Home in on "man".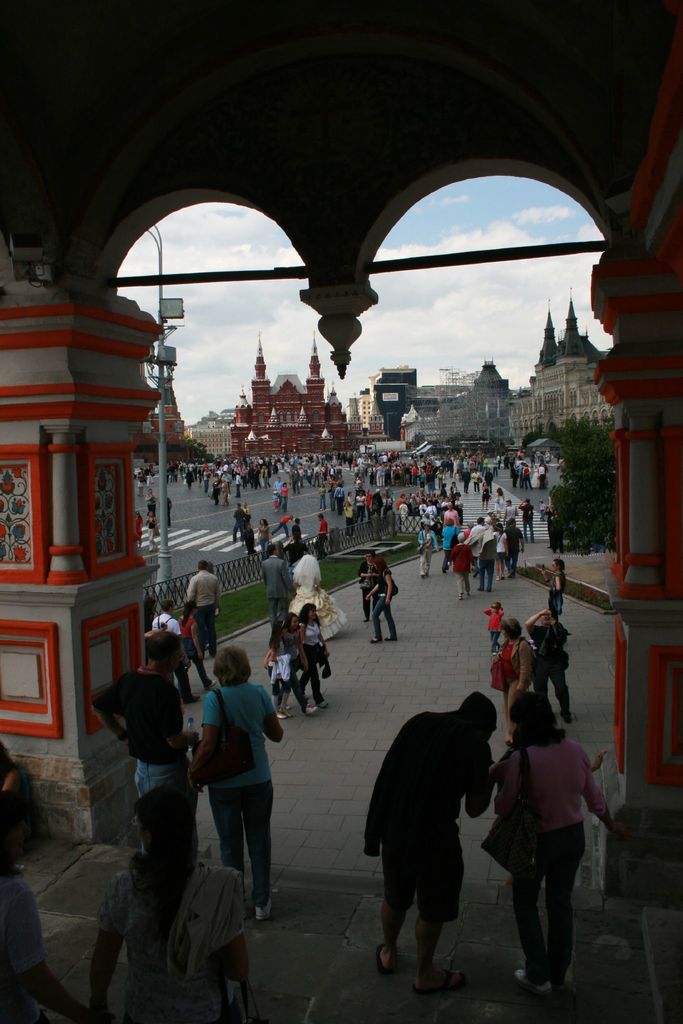
Homed in at box(499, 493, 522, 526).
